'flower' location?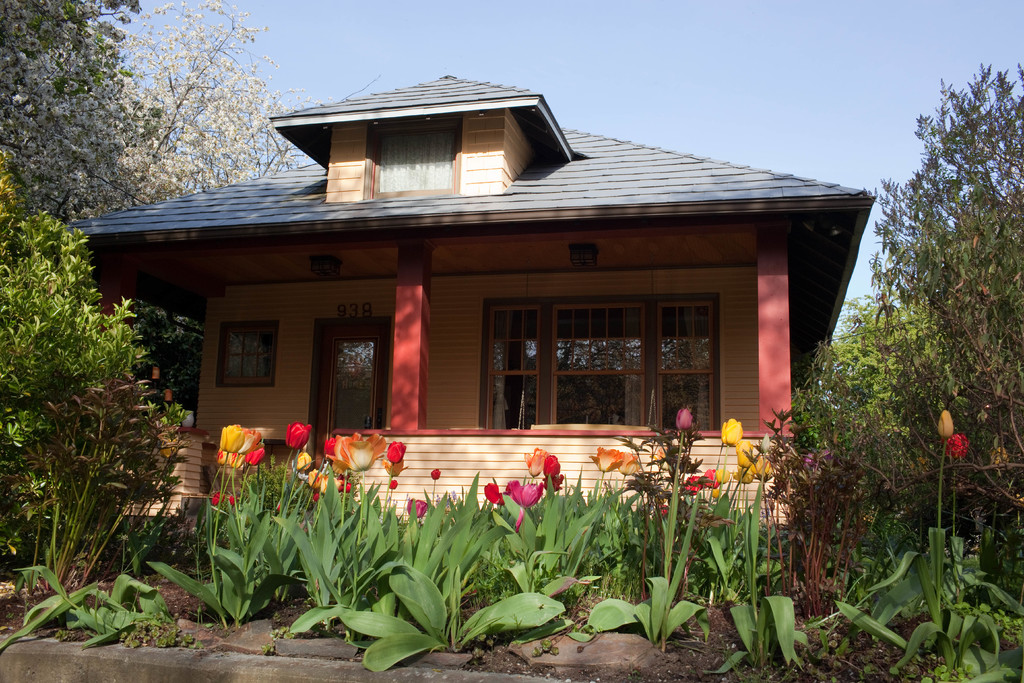
403:497:429:522
